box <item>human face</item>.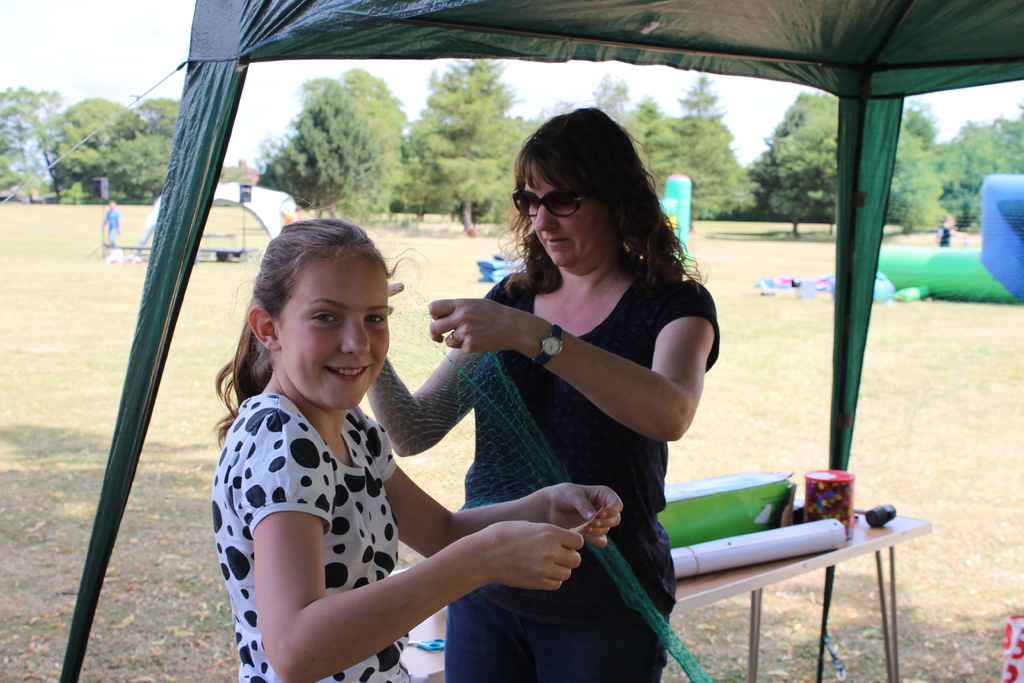
(522, 161, 607, 267).
